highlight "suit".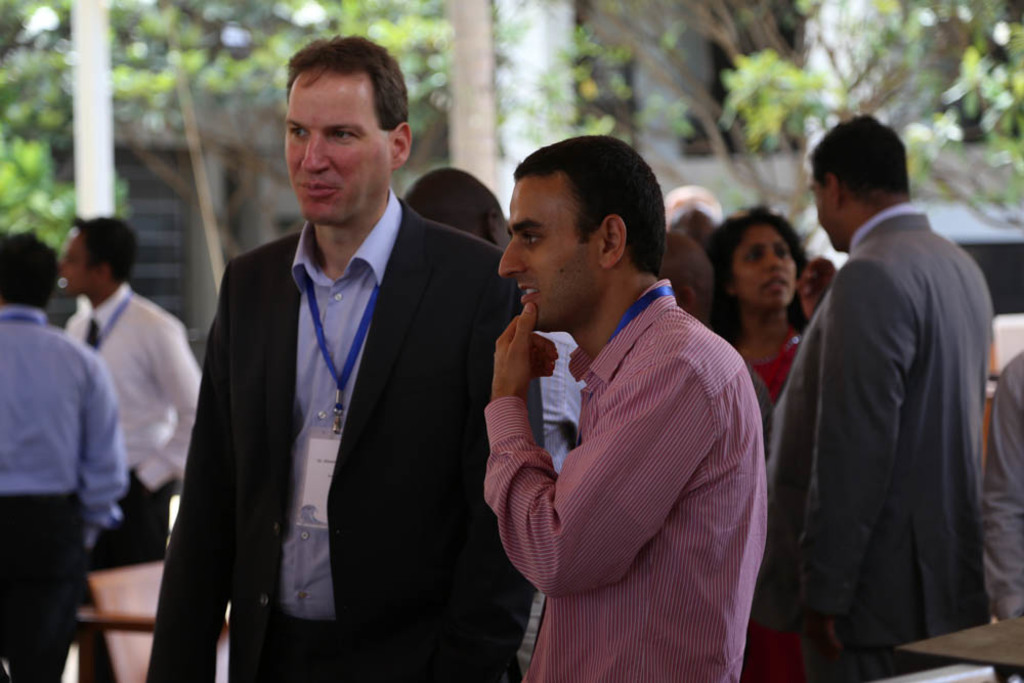
Highlighted region: x1=142, y1=186, x2=549, y2=682.
